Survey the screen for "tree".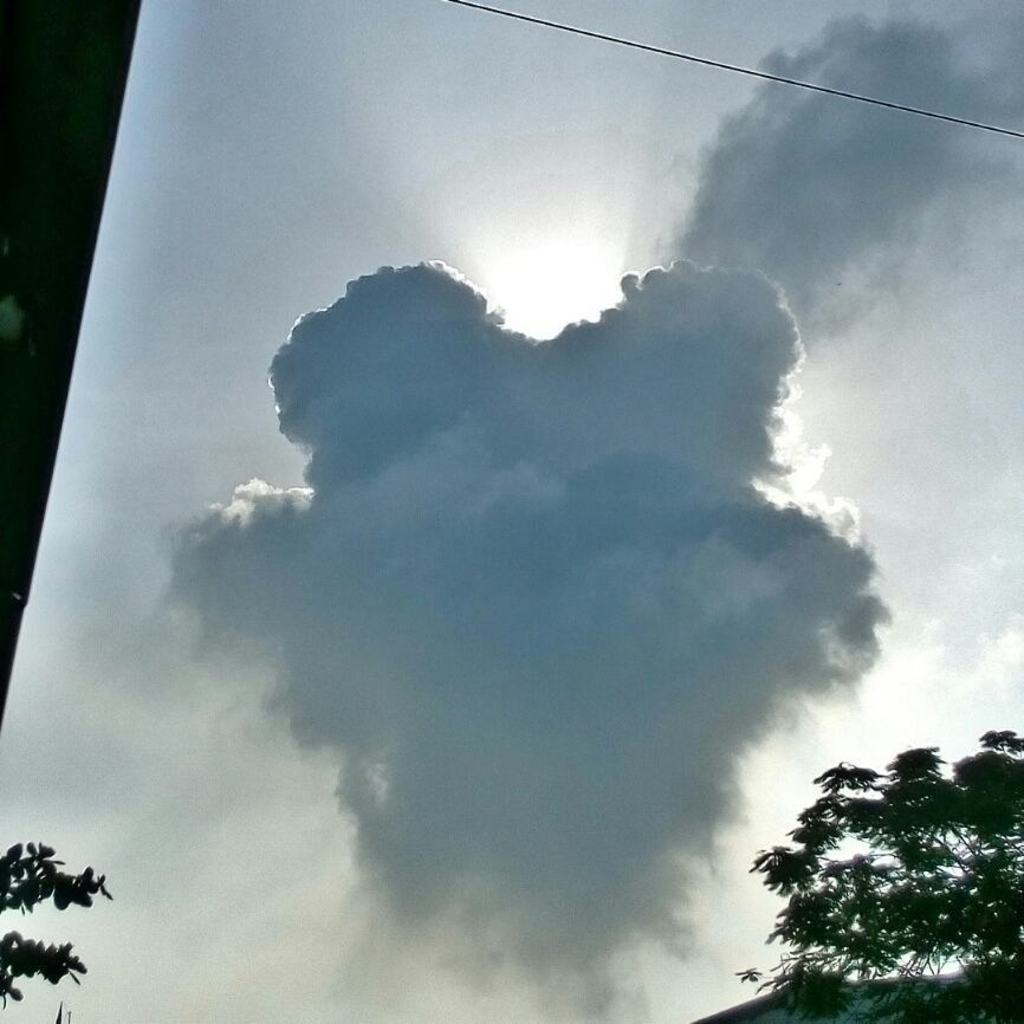
Survey found: x1=0, y1=838, x2=115, y2=1006.
